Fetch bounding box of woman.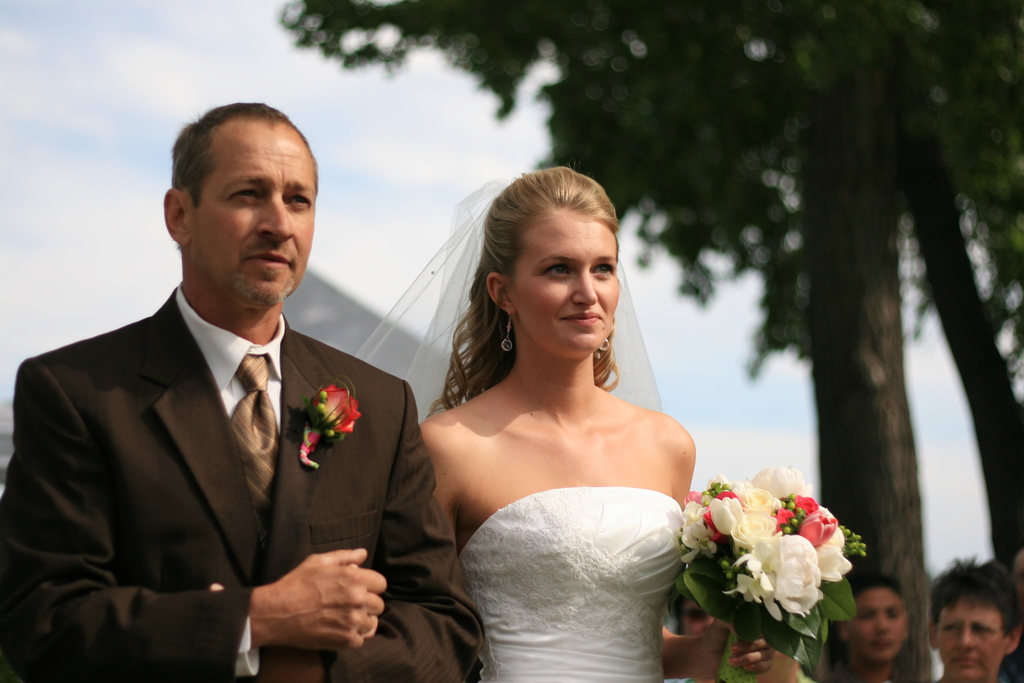
Bbox: <bbox>377, 170, 729, 682</bbox>.
